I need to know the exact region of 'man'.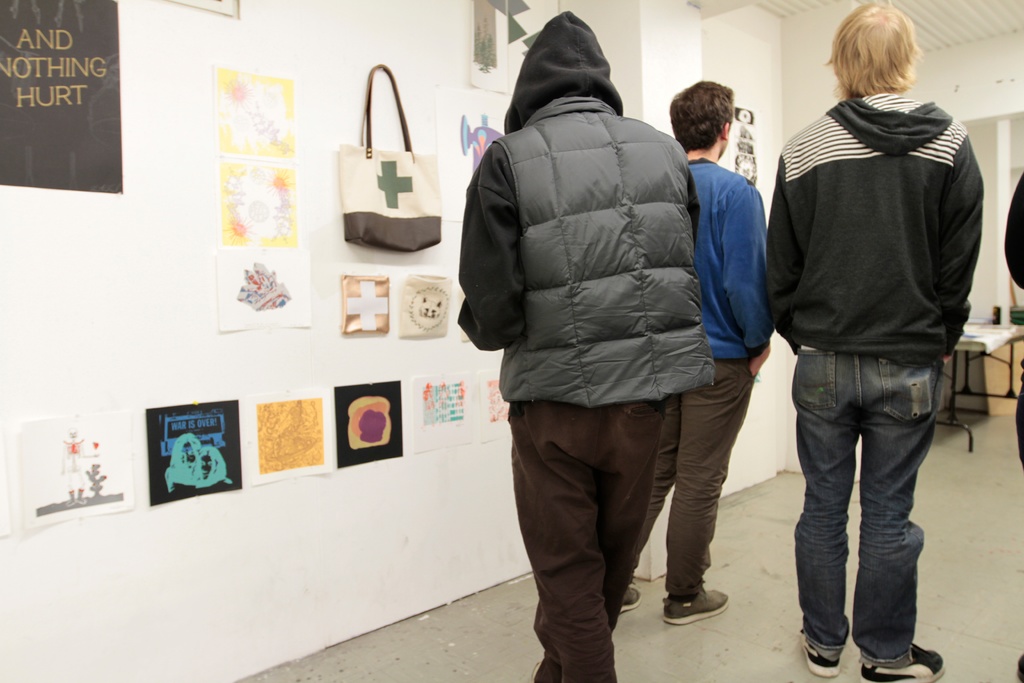
Region: 616/80/728/624.
